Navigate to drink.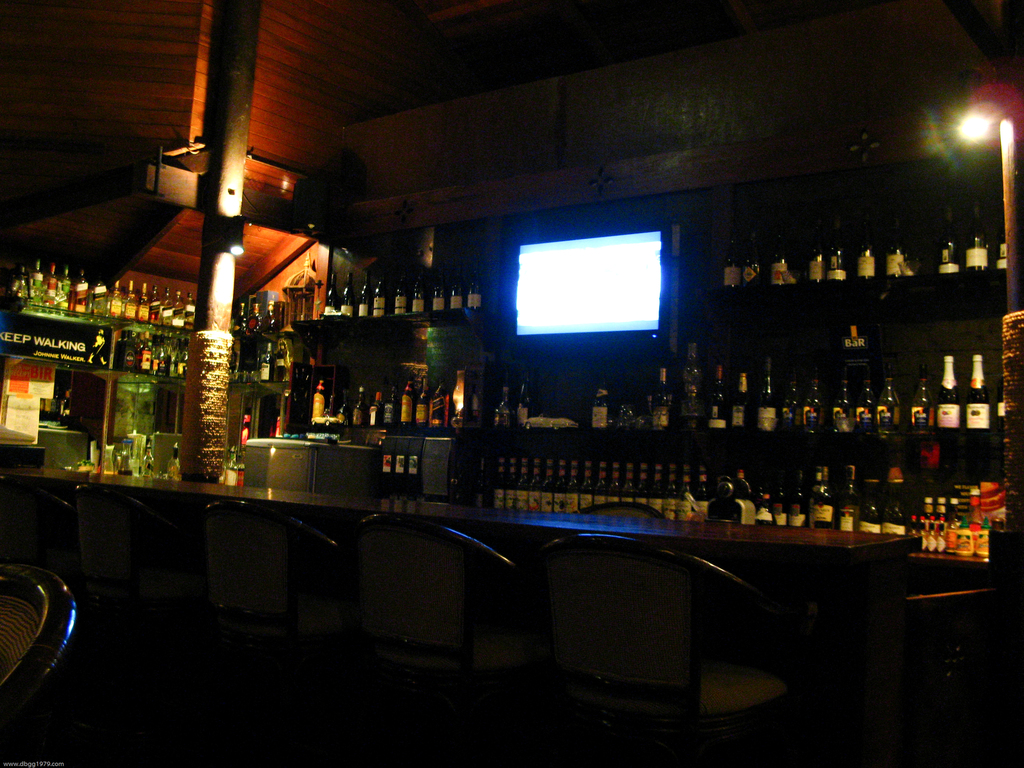
Navigation target: crop(883, 216, 903, 277).
